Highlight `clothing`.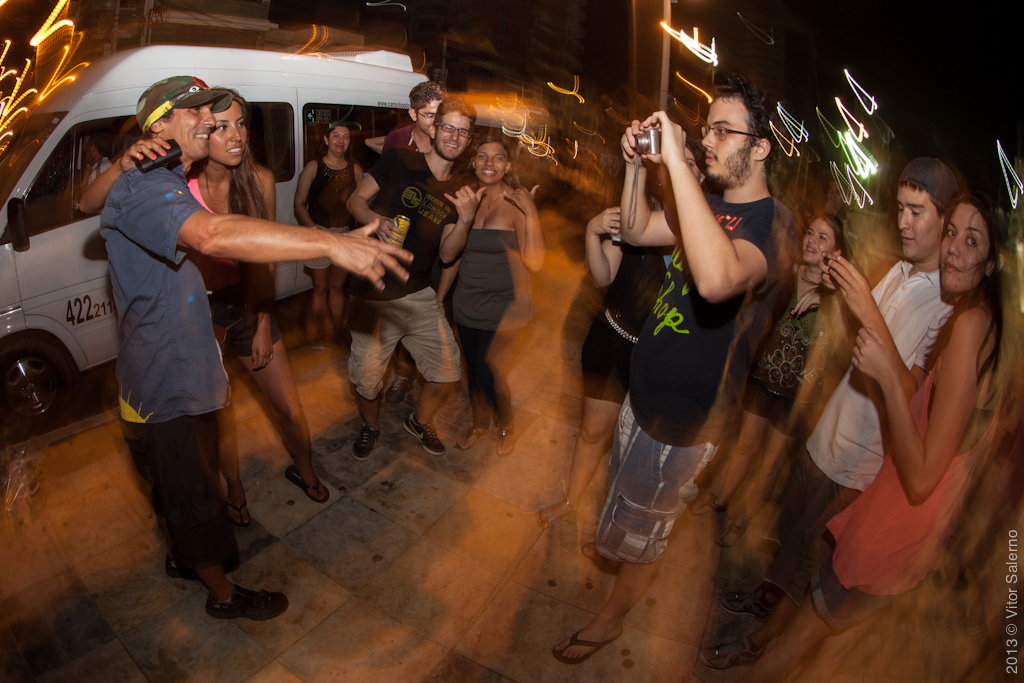
Highlighted region: {"x1": 576, "y1": 243, "x2": 673, "y2": 405}.
